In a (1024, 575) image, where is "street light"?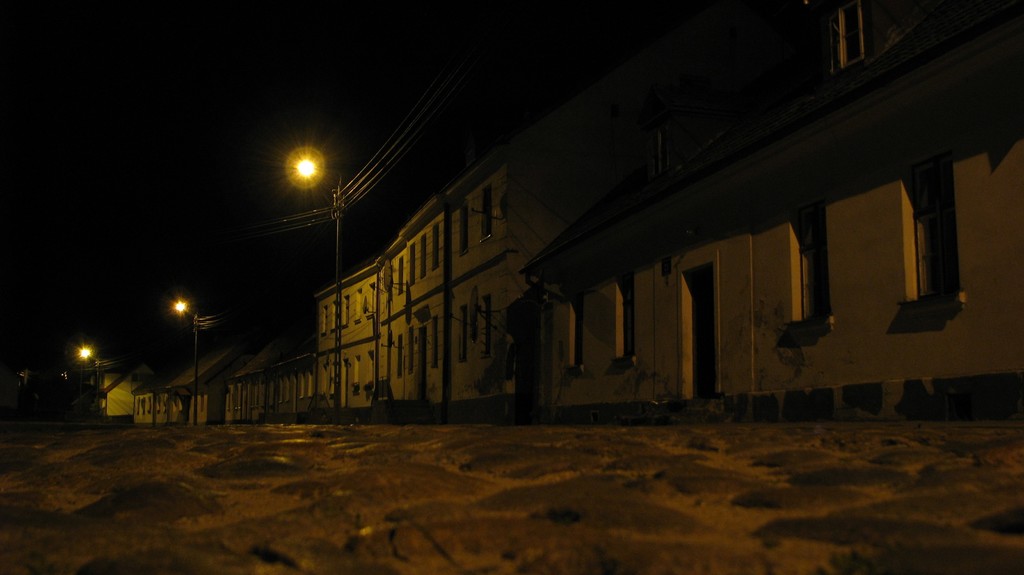
x1=259, y1=135, x2=330, y2=211.
